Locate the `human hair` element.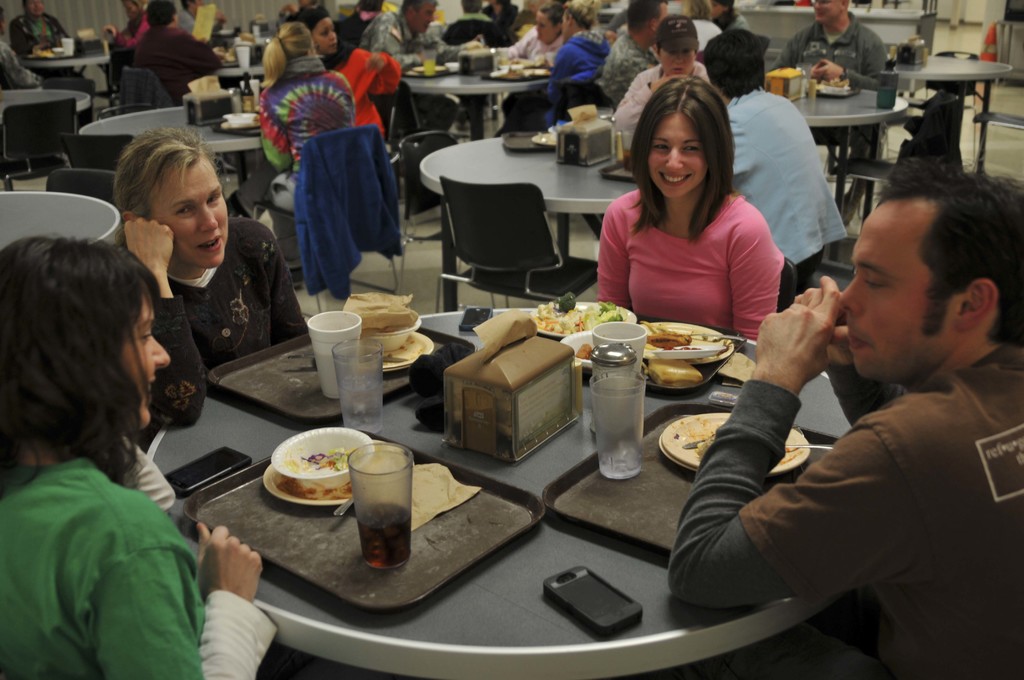
Element bbox: x1=684 y1=0 x2=710 y2=19.
